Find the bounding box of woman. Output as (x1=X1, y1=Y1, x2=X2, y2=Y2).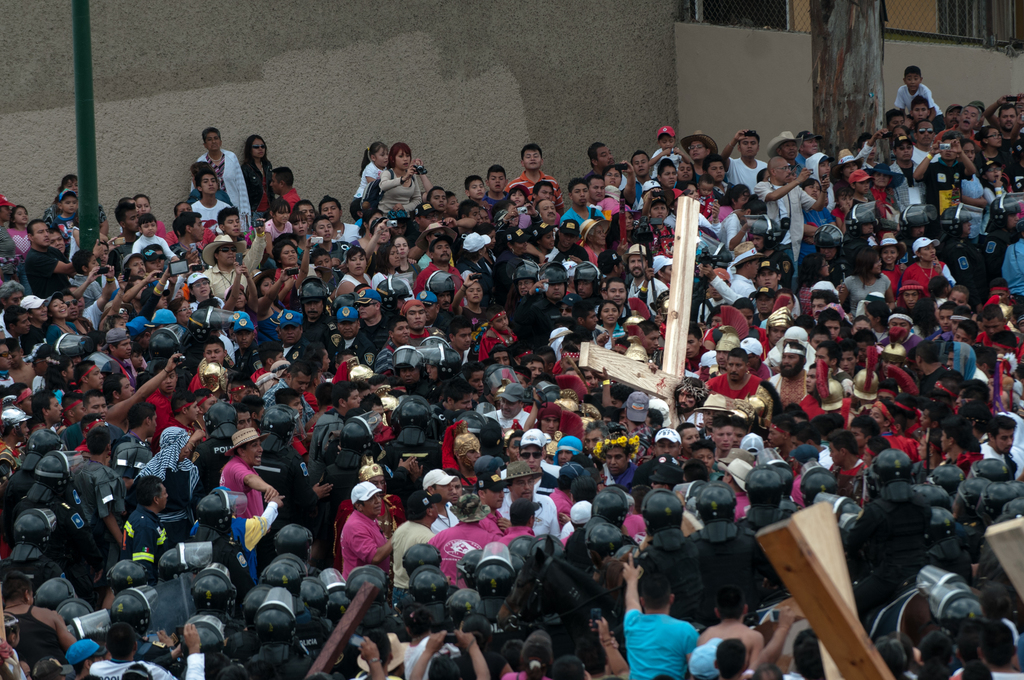
(x1=547, y1=430, x2=578, y2=469).
